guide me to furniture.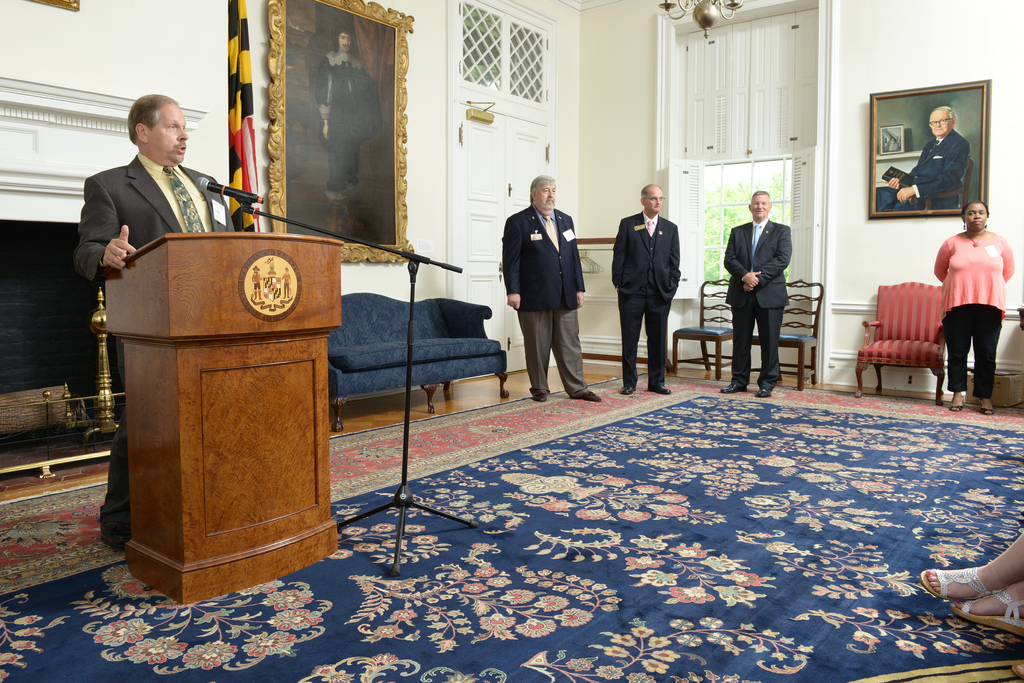
Guidance: detection(854, 283, 948, 406).
